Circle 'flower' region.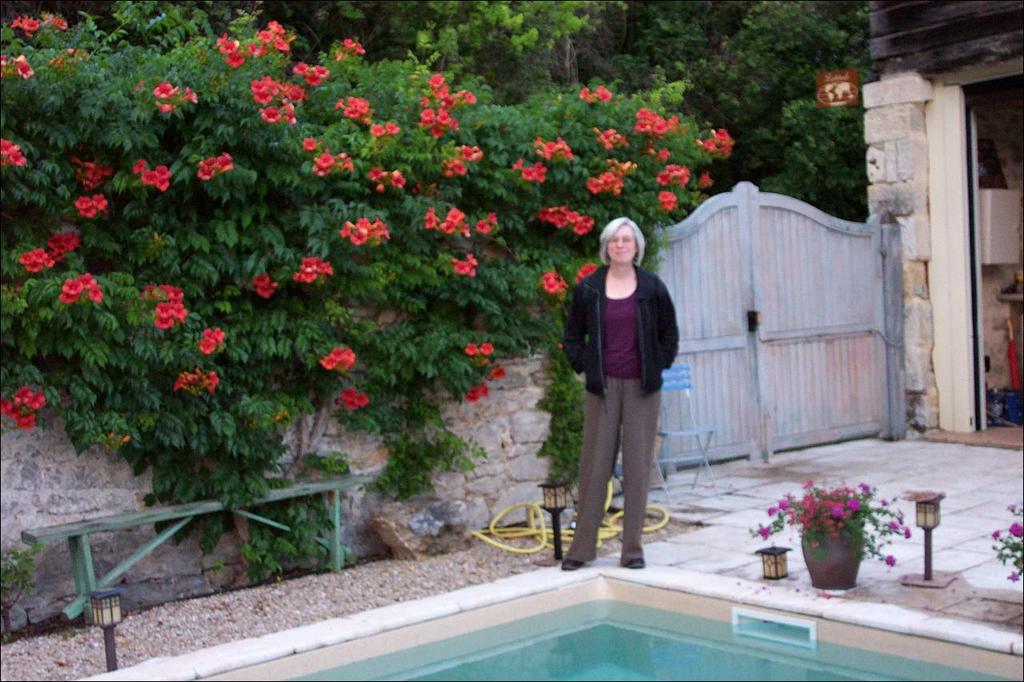
Region: (768, 507, 778, 518).
